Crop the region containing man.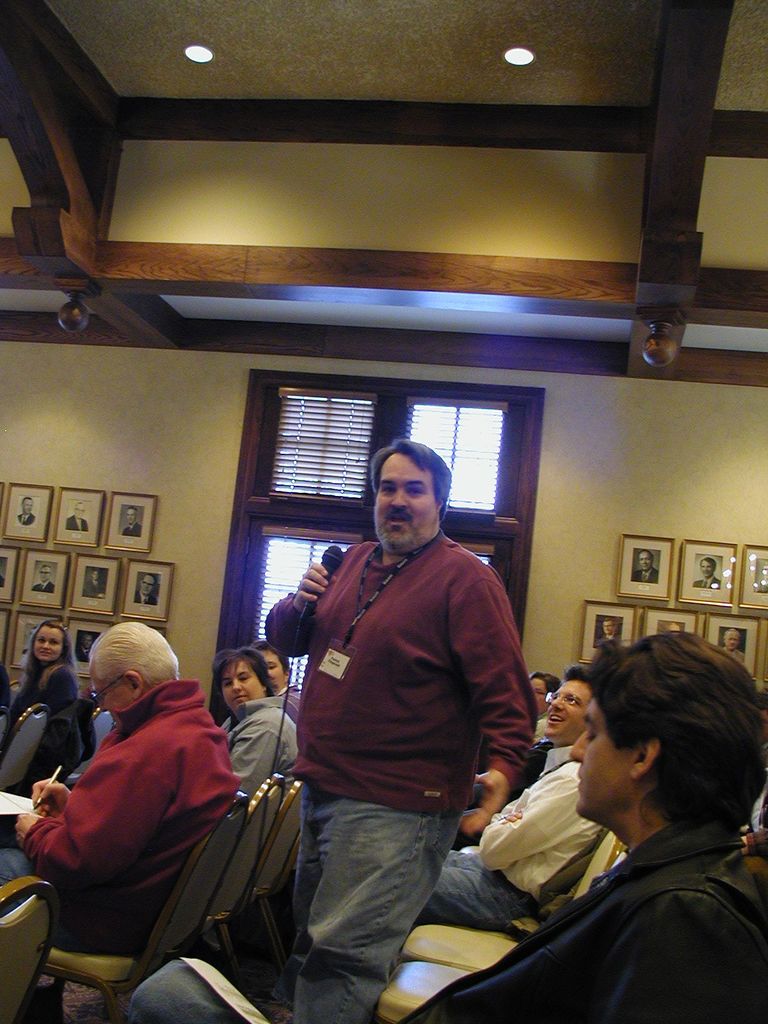
Crop region: locate(74, 629, 93, 666).
